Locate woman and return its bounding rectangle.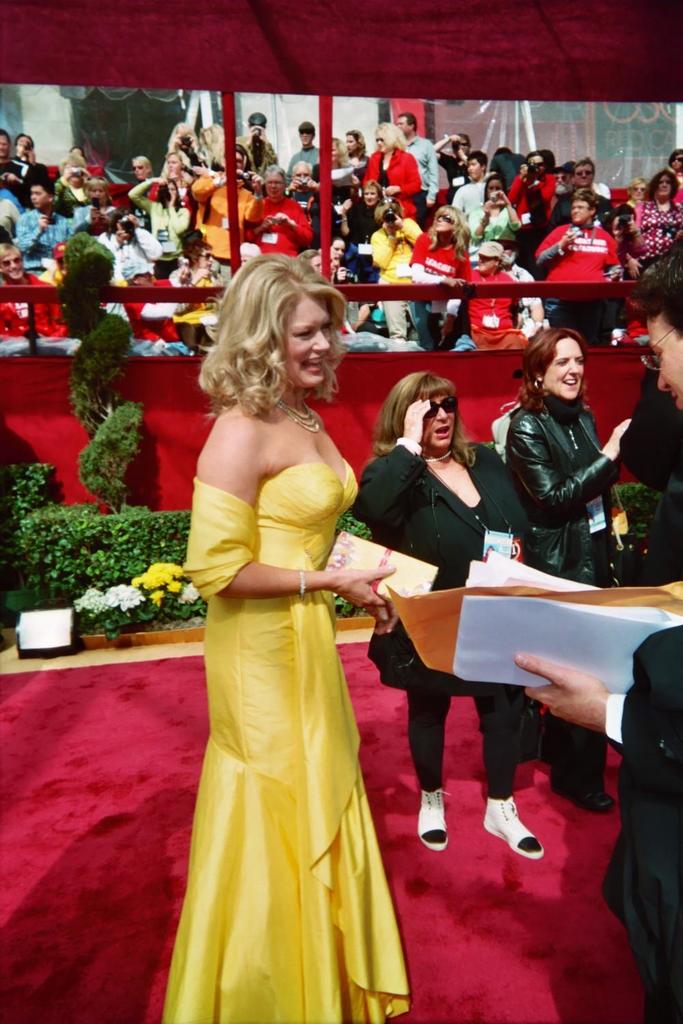
box=[507, 324, 632, 812].
